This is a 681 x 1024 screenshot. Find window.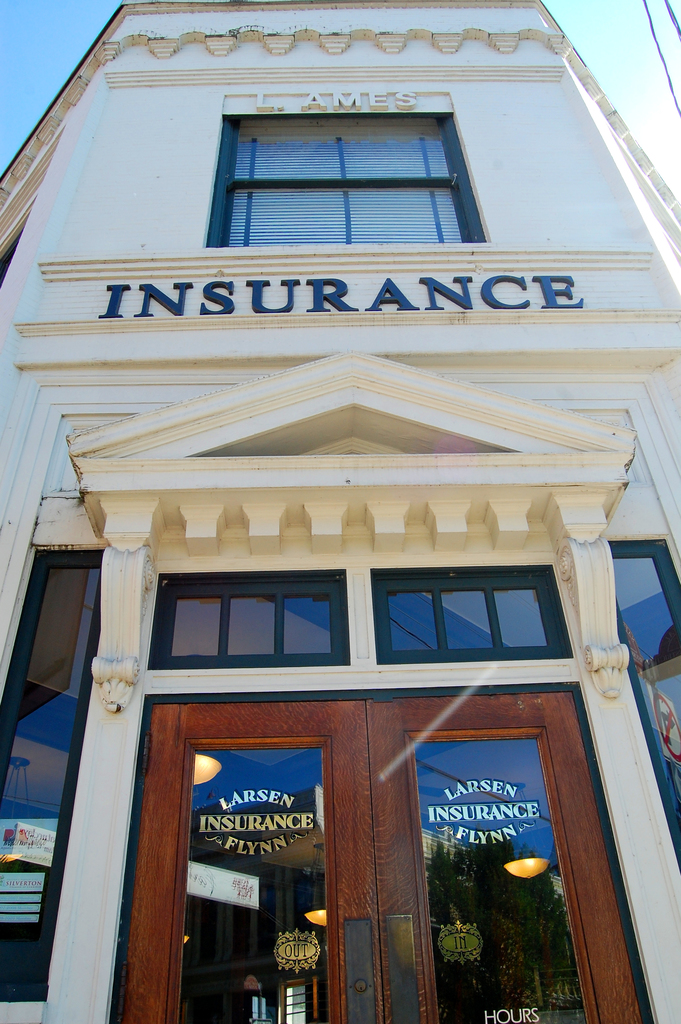
Bounding box: x1=0, y1=547, x2=106, y2=1004.
